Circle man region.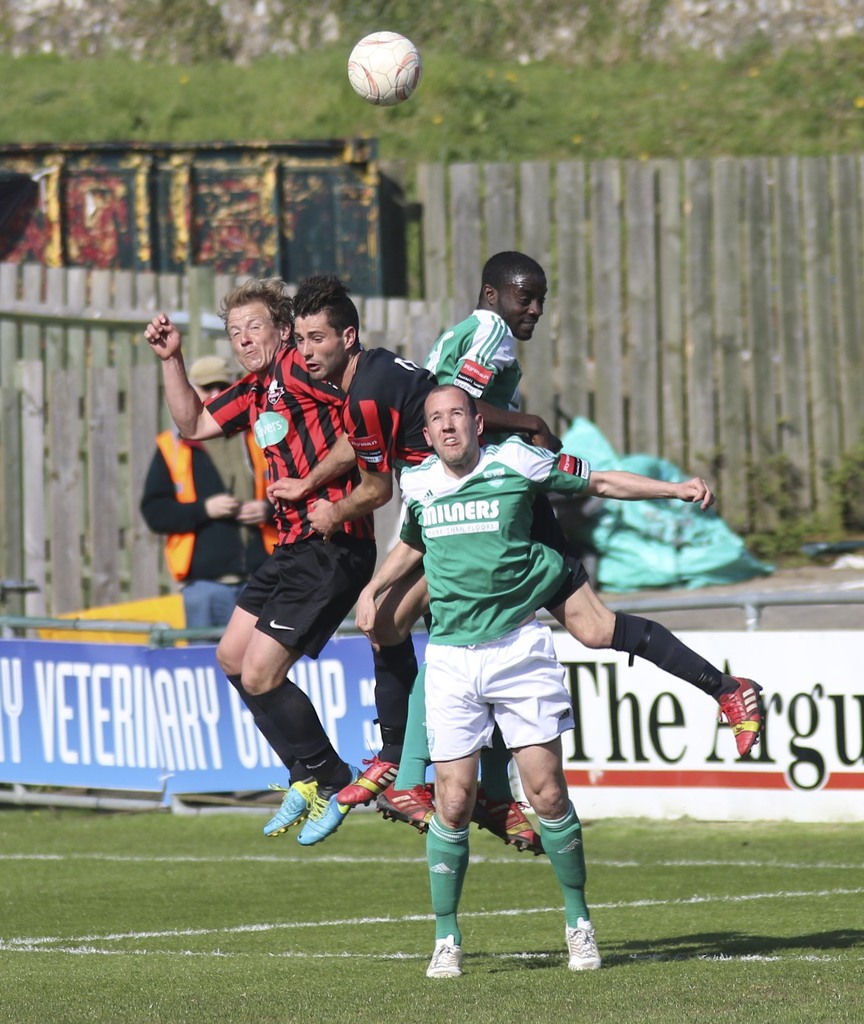
Region: [144, 276, 368, 847].
